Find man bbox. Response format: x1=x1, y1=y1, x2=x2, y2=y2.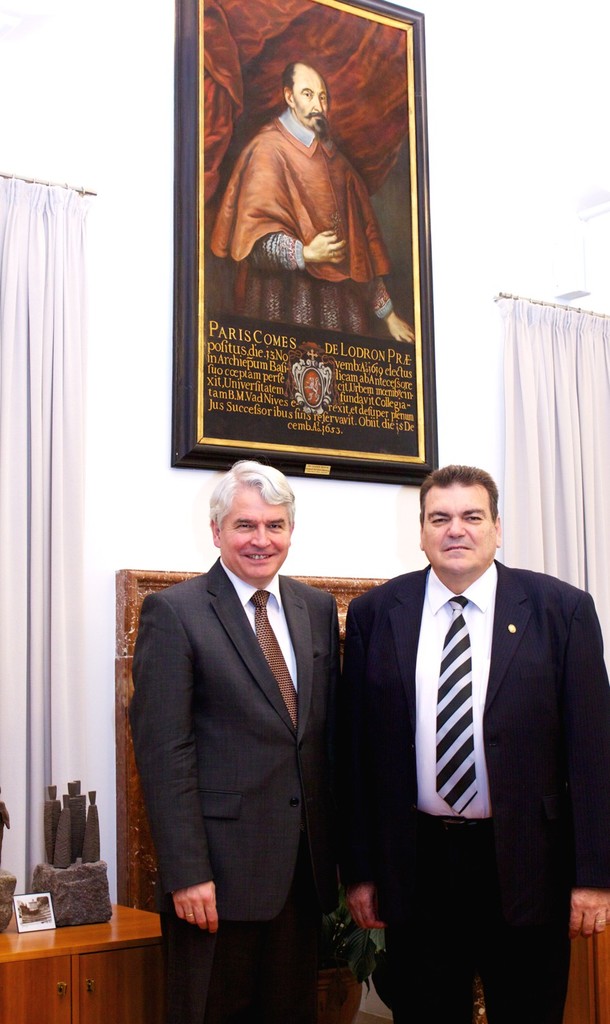
x1=341, y1=458, x2=592, y2=1012.
